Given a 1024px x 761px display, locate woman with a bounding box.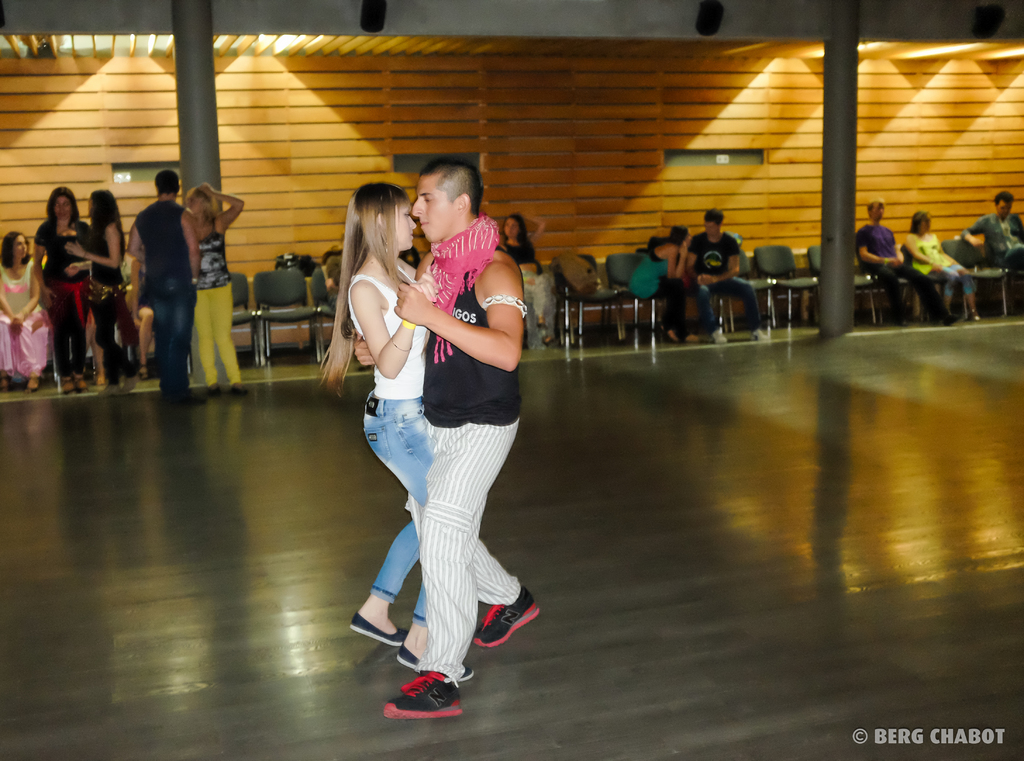
Located: <box>315,183,471,684</box>.
